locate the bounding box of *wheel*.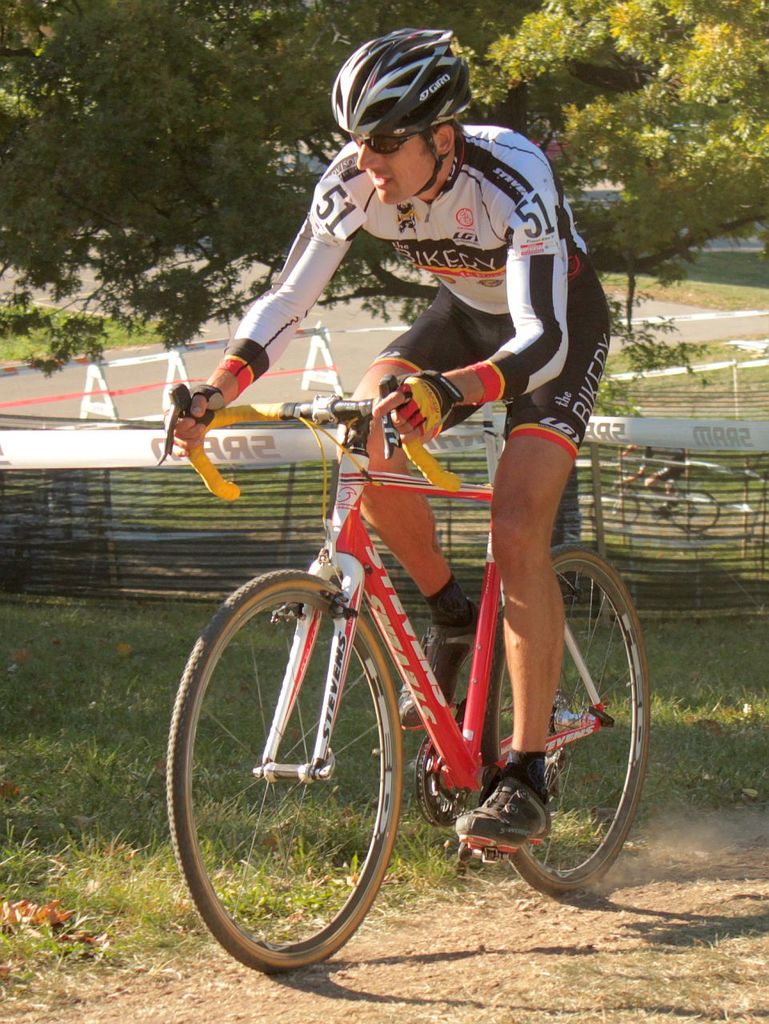
Bounding box: detection(175, 561, 416, 962).
